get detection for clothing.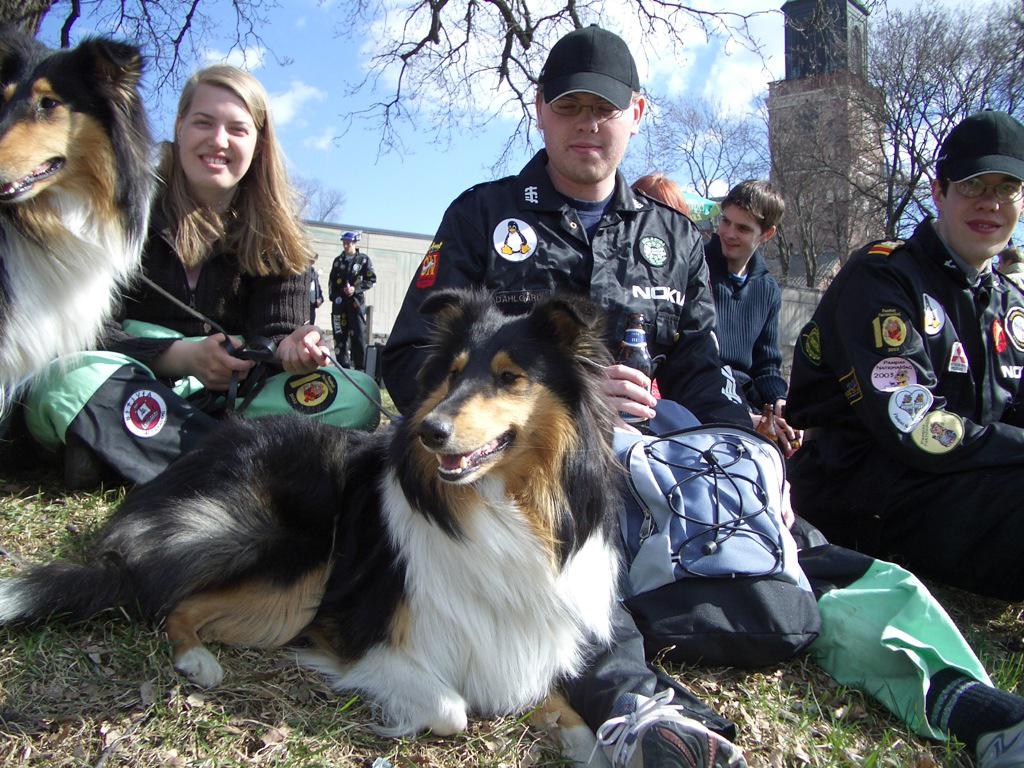
Detection: box(699, 228, 789, 411).
